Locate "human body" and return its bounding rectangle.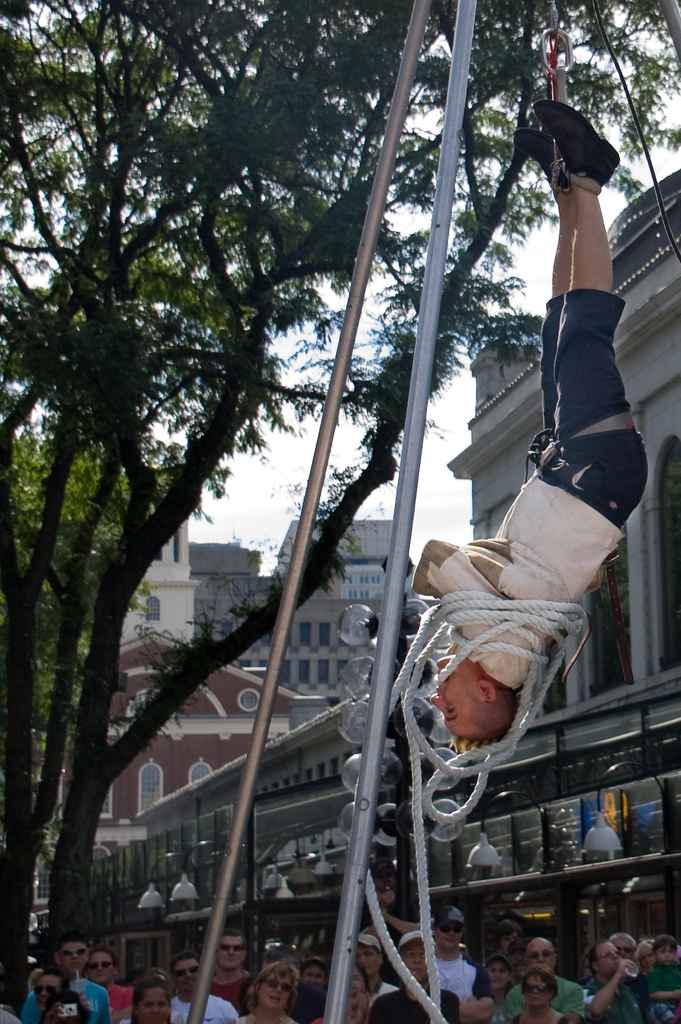
Rect(20, 941, 118, 1023).
